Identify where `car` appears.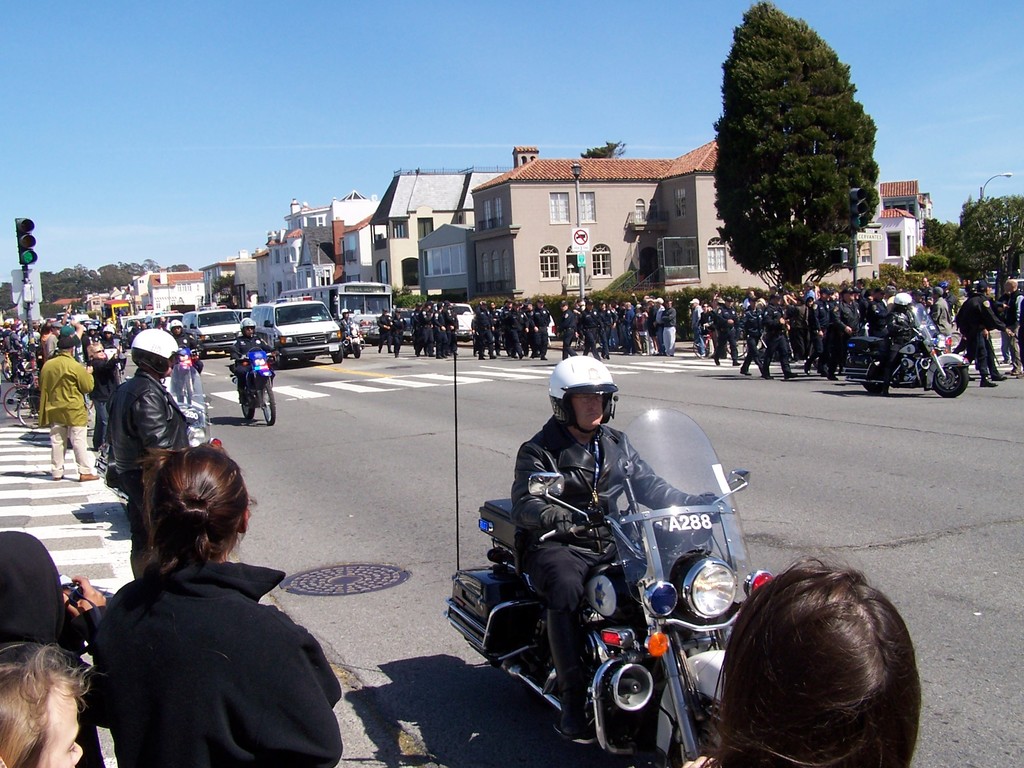
Appears at BBox(434, 302, 476, 343).
